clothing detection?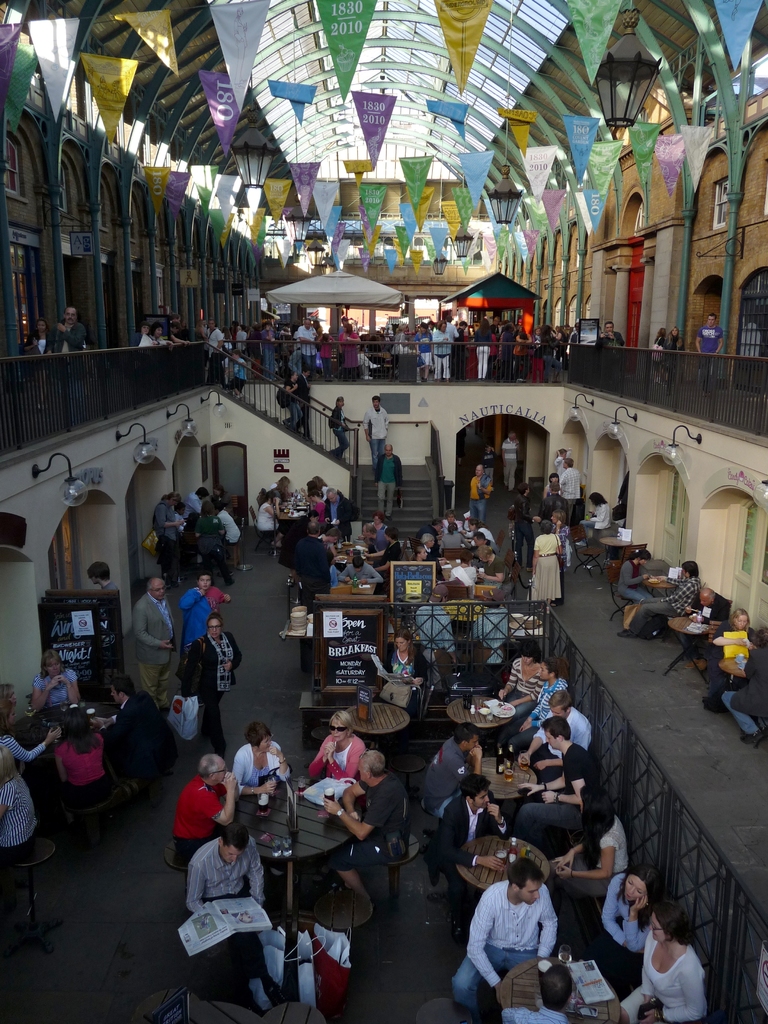
bbox(184, 634, 245, 760)
